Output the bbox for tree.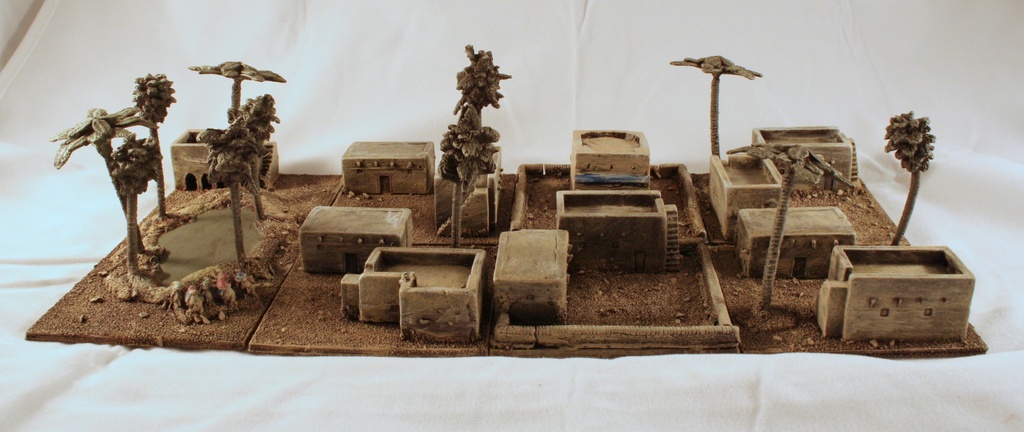
[left=117, top=72, right=168, bottom=210].
